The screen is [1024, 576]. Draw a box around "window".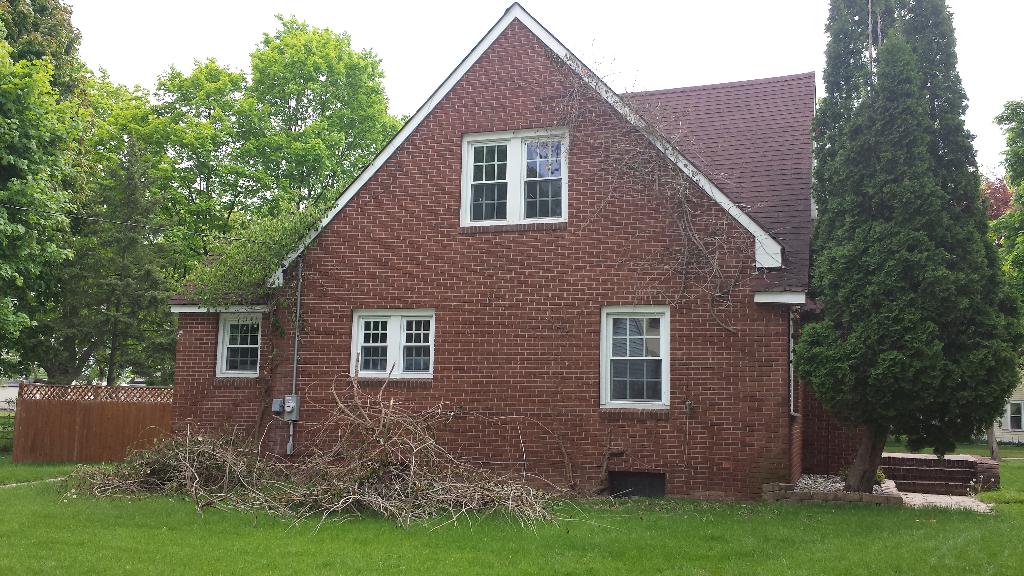
select_region(598, 307, 672, 406).
